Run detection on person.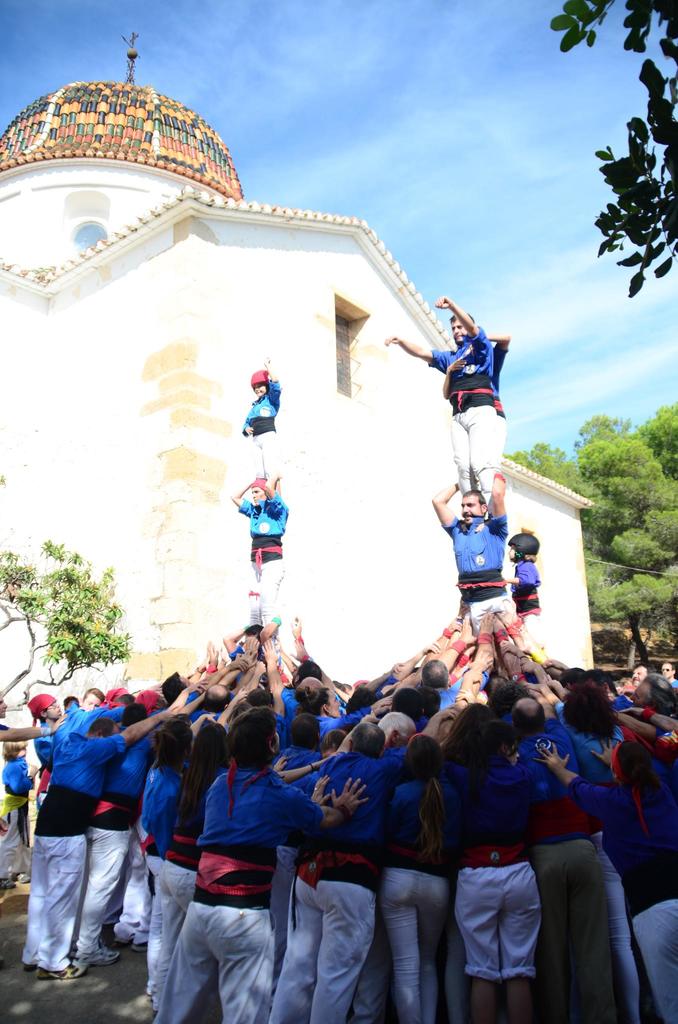
Result: 238:371:280:484.
